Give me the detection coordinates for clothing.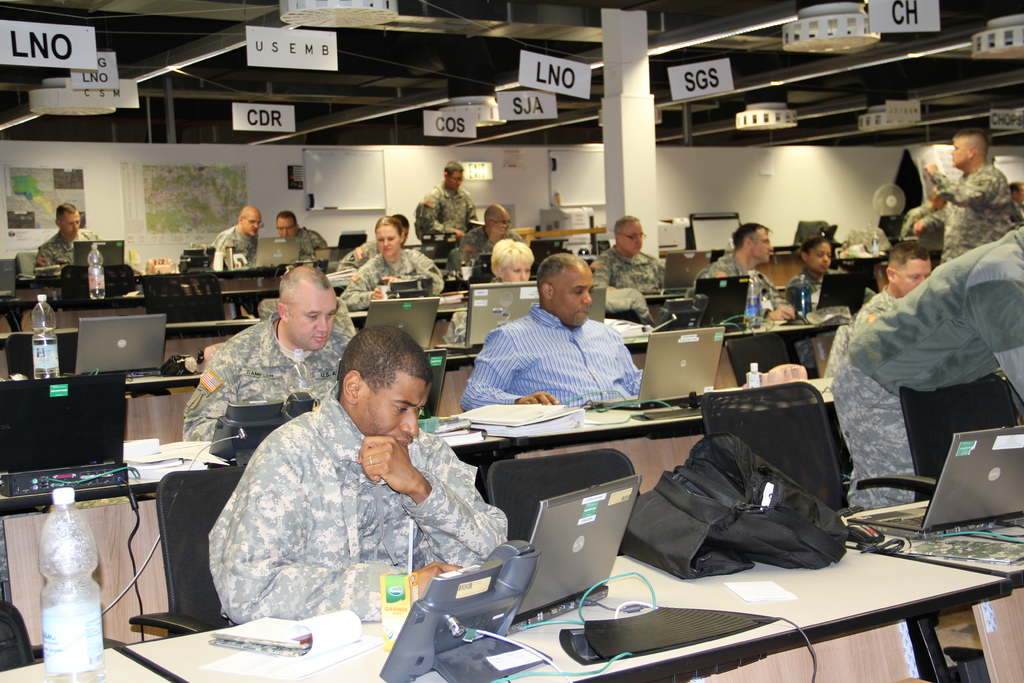
box=[206, 227, 259, 272].
